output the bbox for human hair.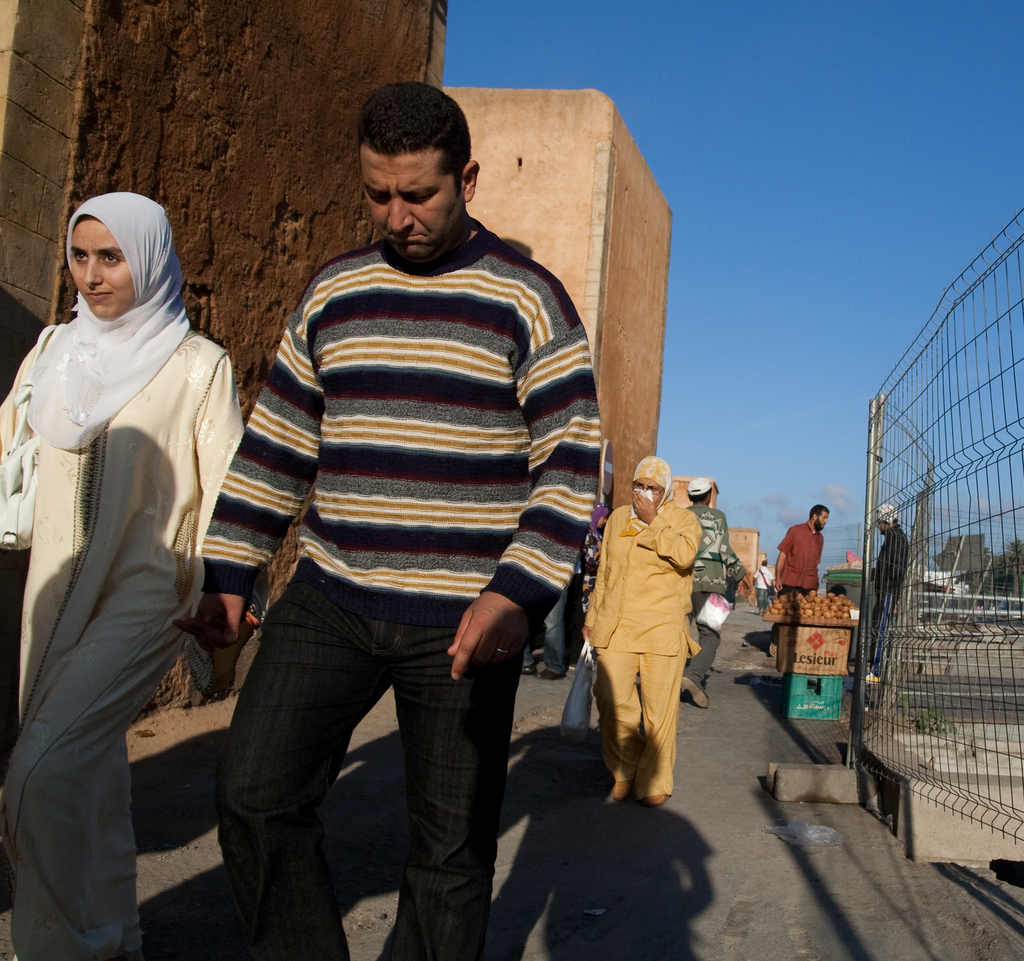
<box>809,501,835,513</box>.
